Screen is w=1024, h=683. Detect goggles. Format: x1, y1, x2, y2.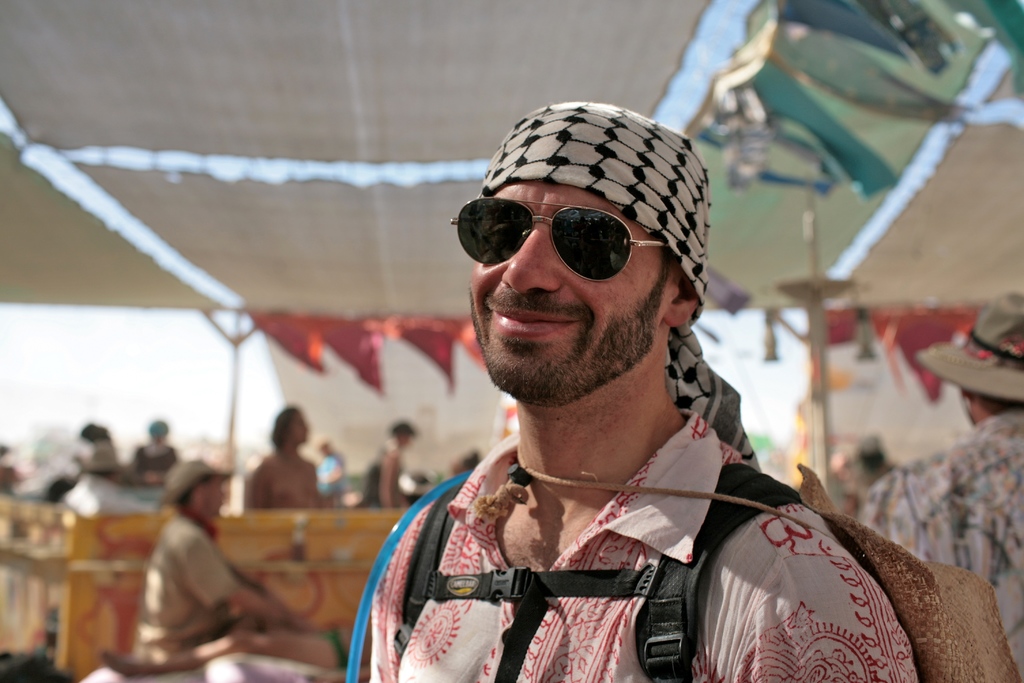
451, 198, 670, 283.
